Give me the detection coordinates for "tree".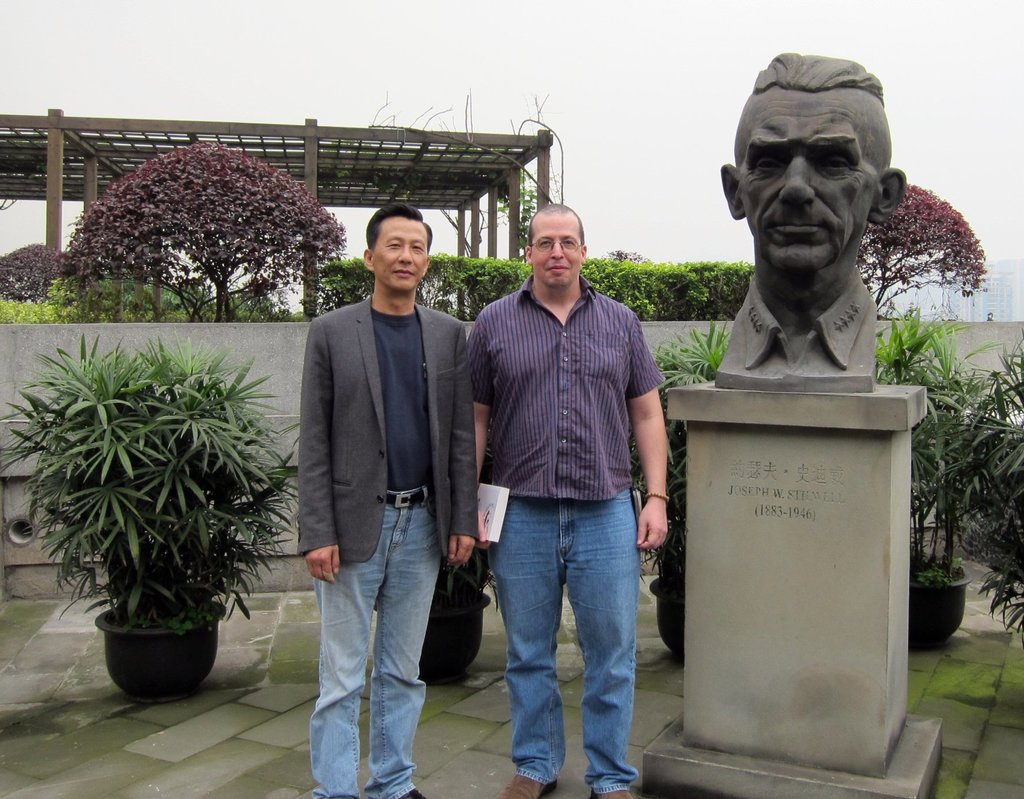
<region>52, 131, 351, 322</region>.
